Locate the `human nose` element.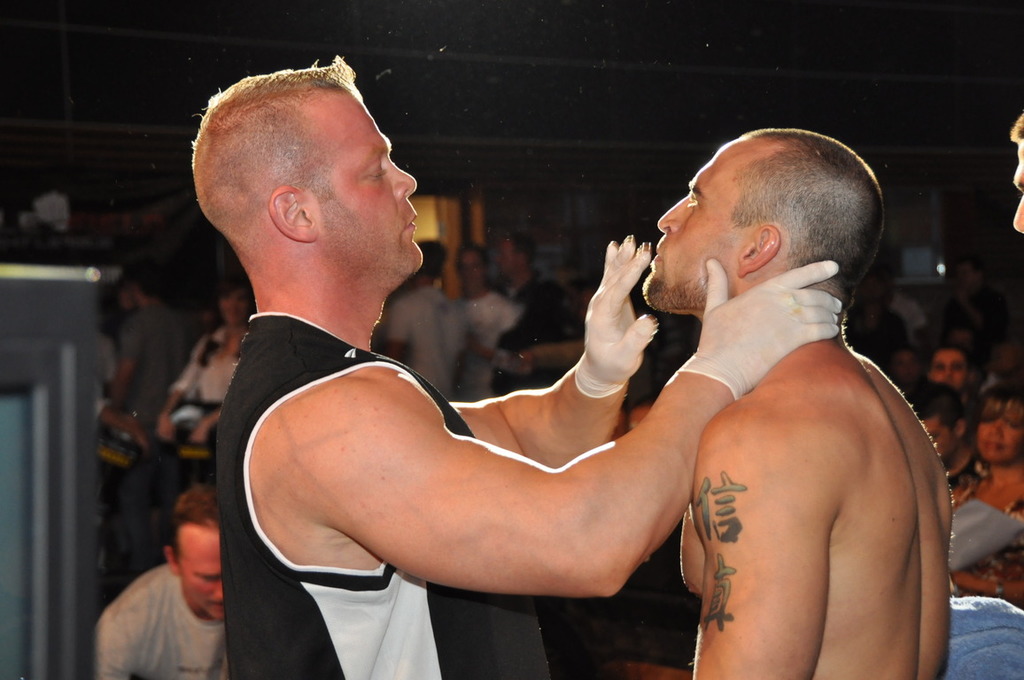
Element bbox: {"left": 387, "top": 157, "right": 421, "bottom": 197}.
